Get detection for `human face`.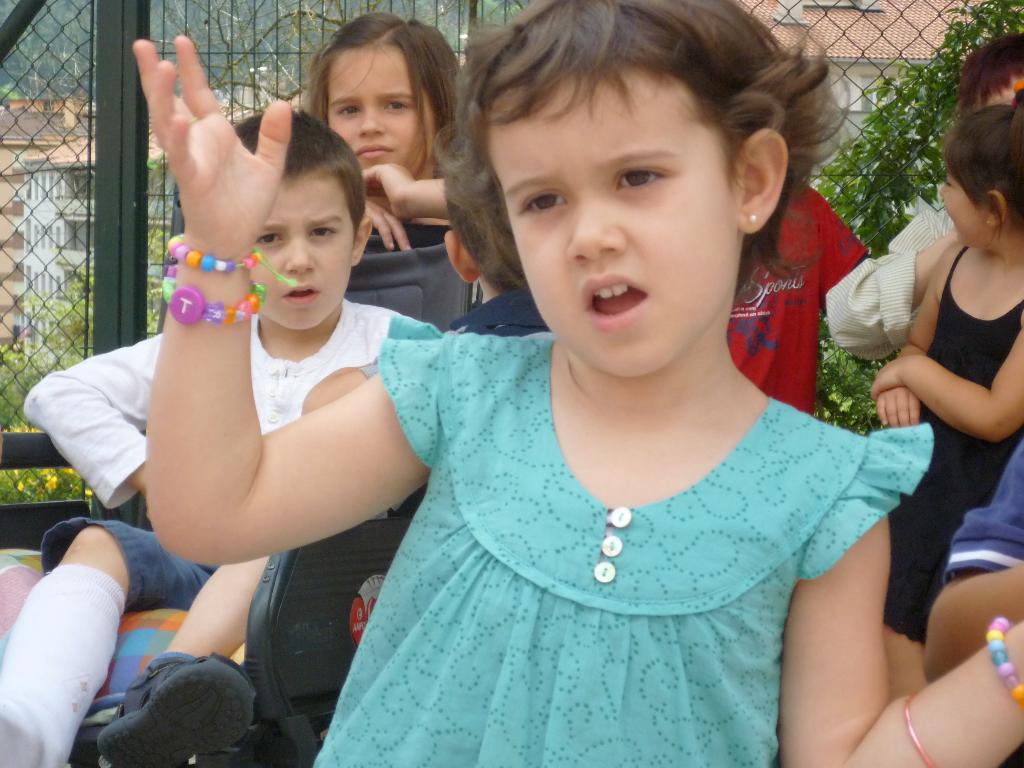
Detection: [left=250, top=177, right=351, bottom=332].
